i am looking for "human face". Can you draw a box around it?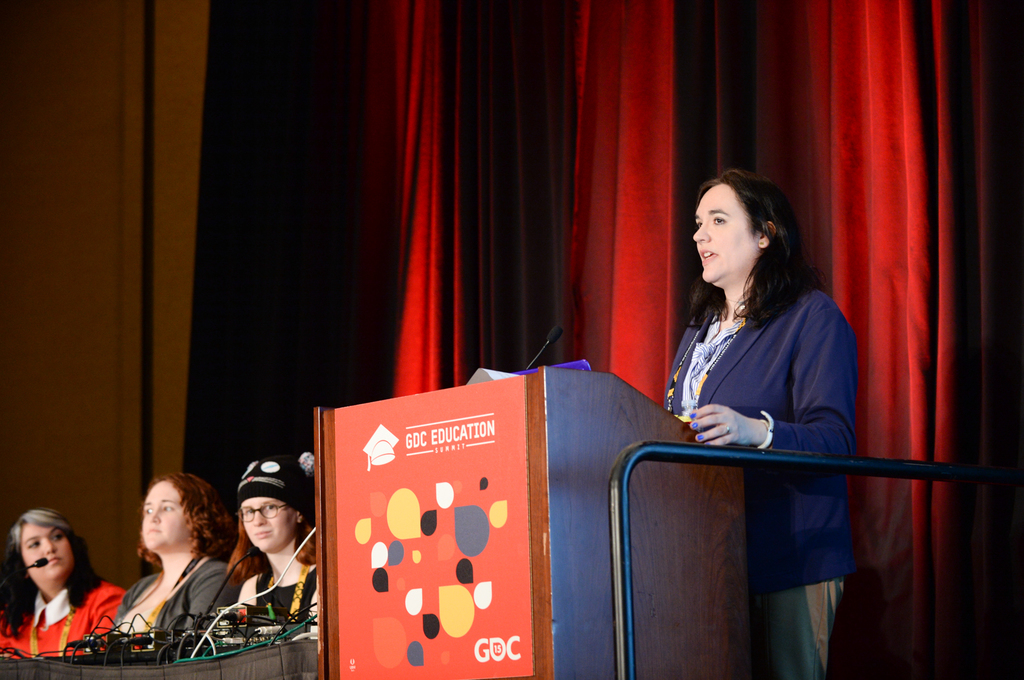
Sure, the bounding box is l=142, t=482, r=182, b=550.
